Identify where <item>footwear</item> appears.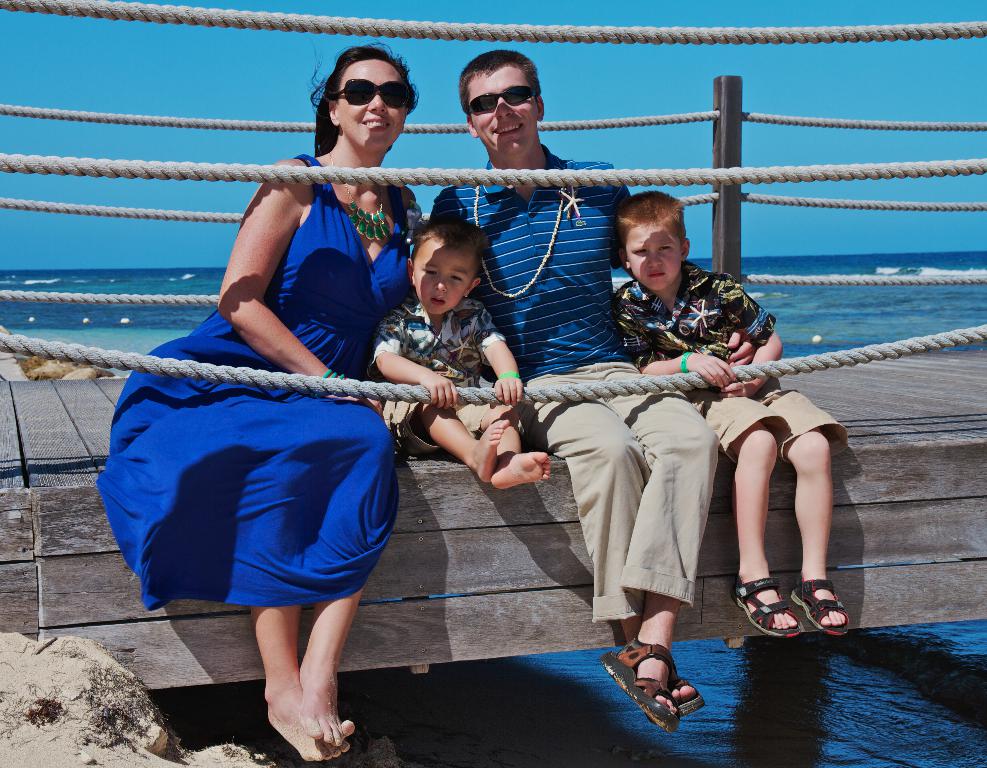
Appears at 727,577,808,638.
